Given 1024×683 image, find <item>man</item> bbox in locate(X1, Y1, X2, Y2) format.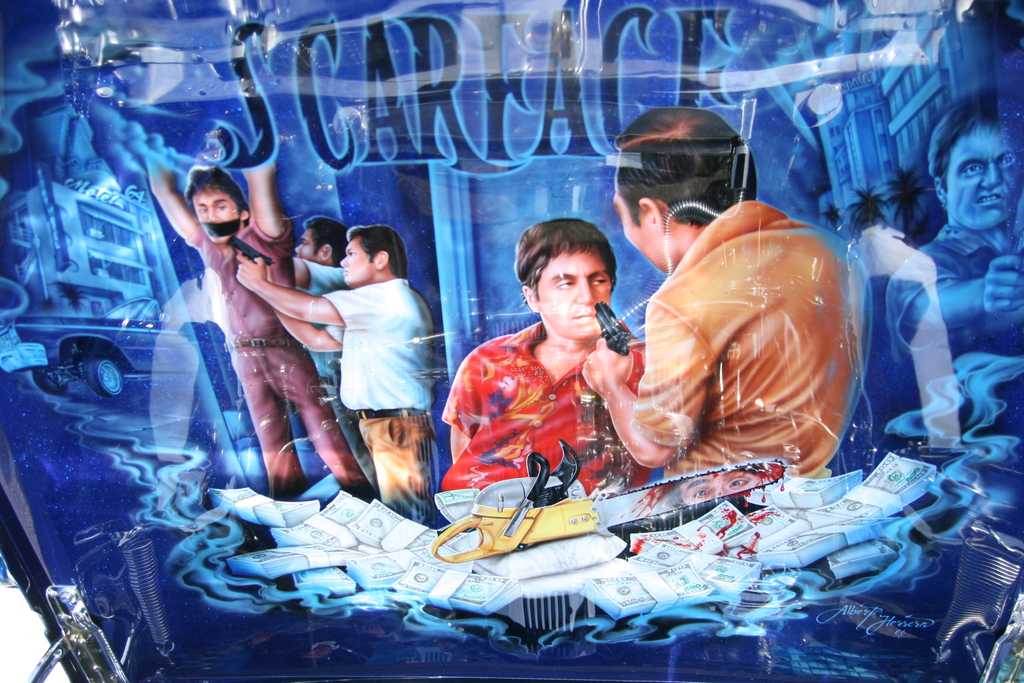
locate(570, 106, 893, 496).
